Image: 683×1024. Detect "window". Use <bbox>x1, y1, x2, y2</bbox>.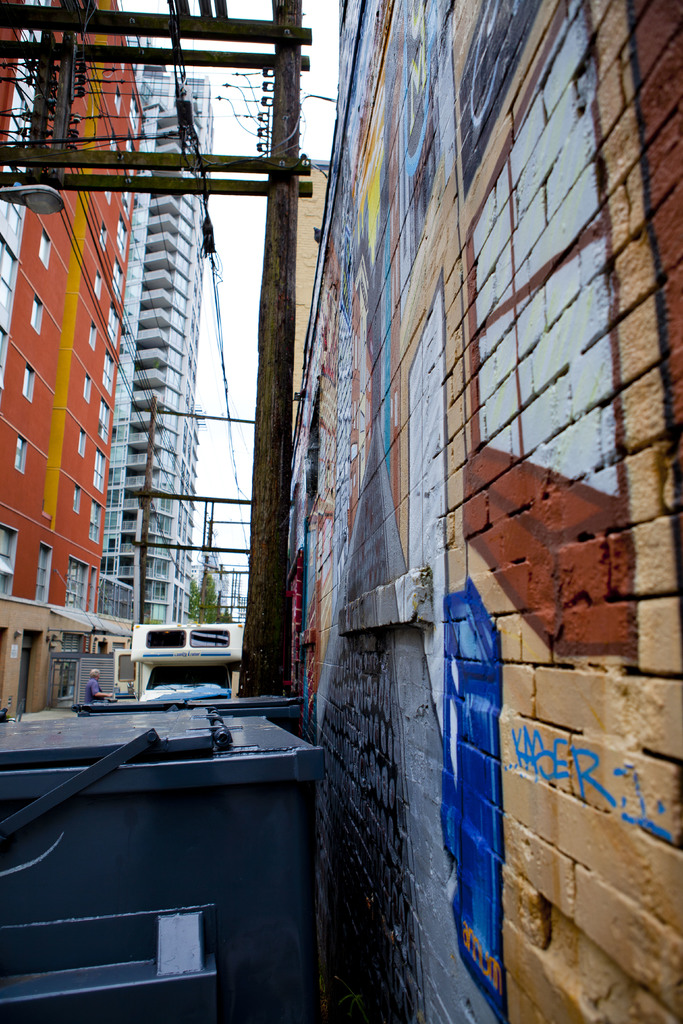
<bbox>102, 225, 108, 253</bbox>.
